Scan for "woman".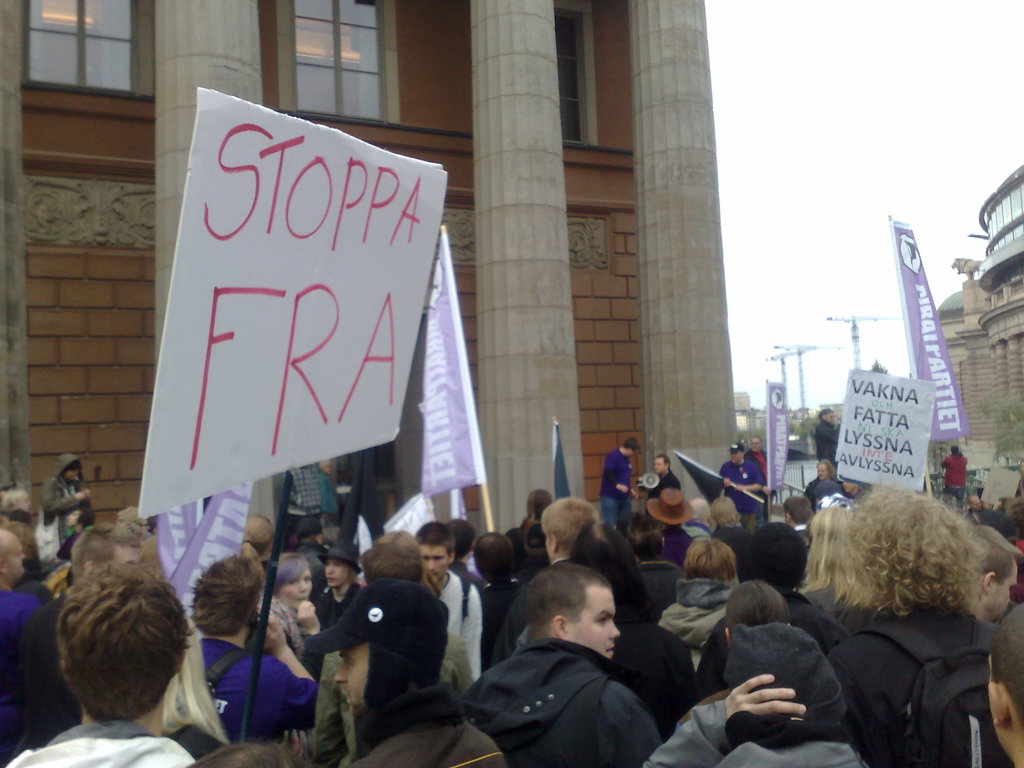
Scan result: locate(595, 438, 639, 529).
